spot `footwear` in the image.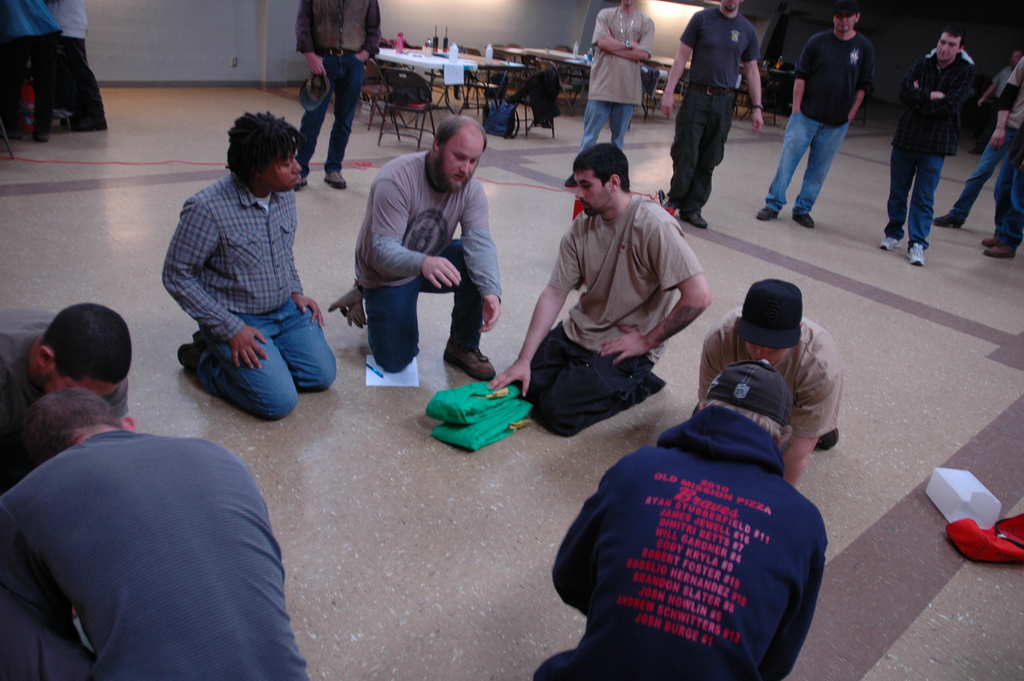
`footwear` found at {"left": 934, "top": 213, "right": 963, "bottom": 229}.
